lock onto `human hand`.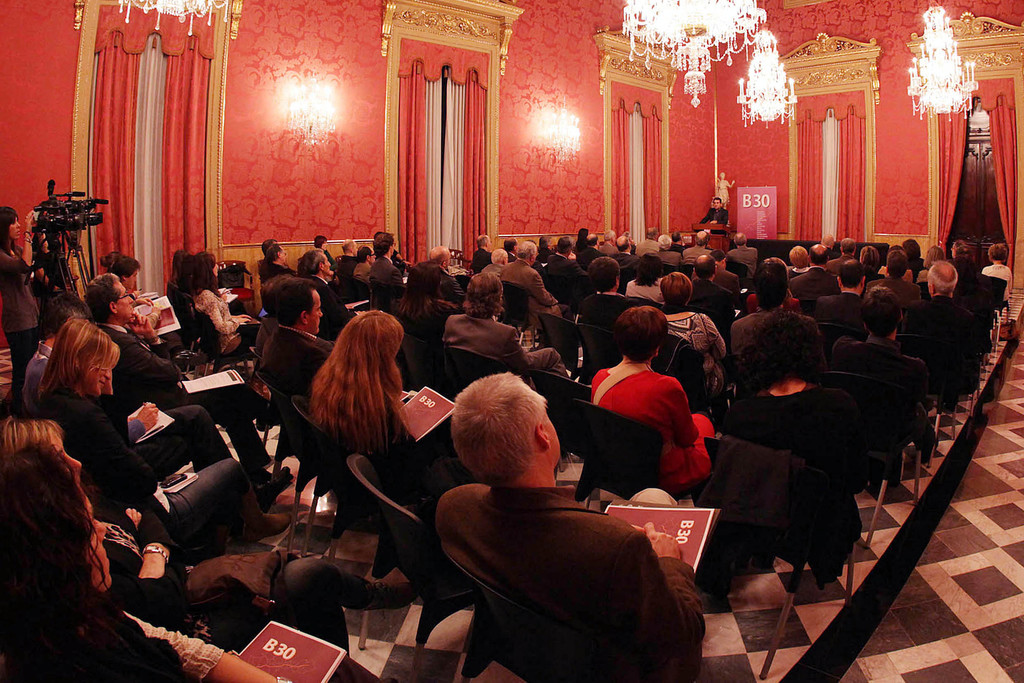
Locked: l=232, t=312, r=252, b=316.
